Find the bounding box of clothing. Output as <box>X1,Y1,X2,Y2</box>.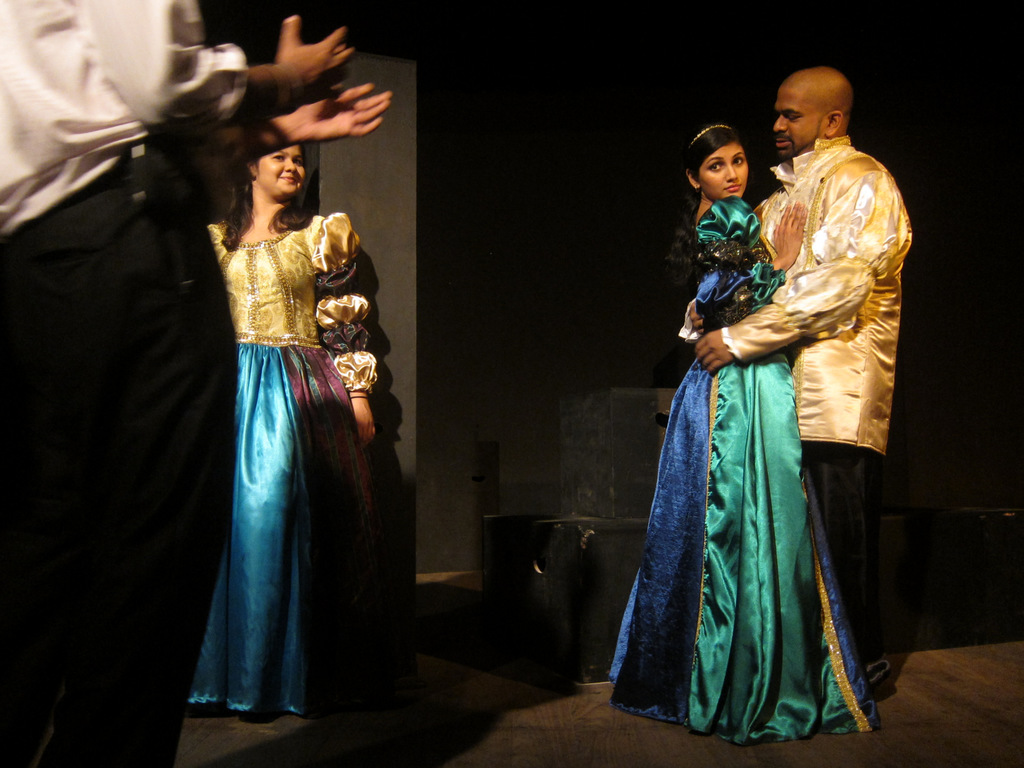
<box>0,0,251,767</box>.
